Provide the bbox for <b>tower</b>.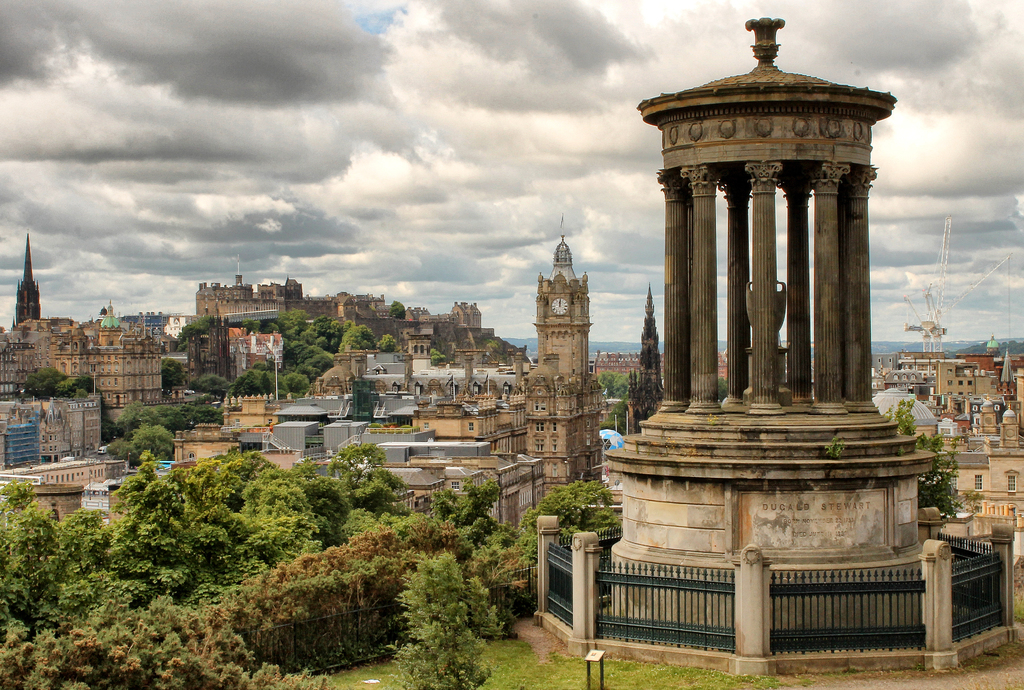
x1=3 y1=231 x2=42 y2=340.
